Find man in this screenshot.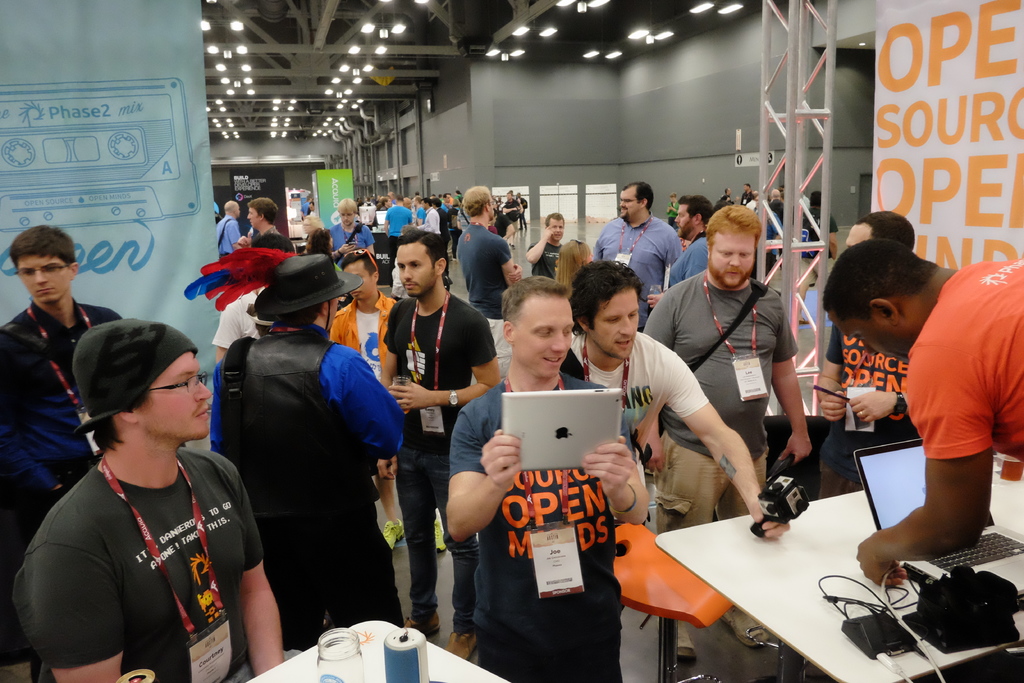
The bounding box for man is (645, 198, 717, 308).
